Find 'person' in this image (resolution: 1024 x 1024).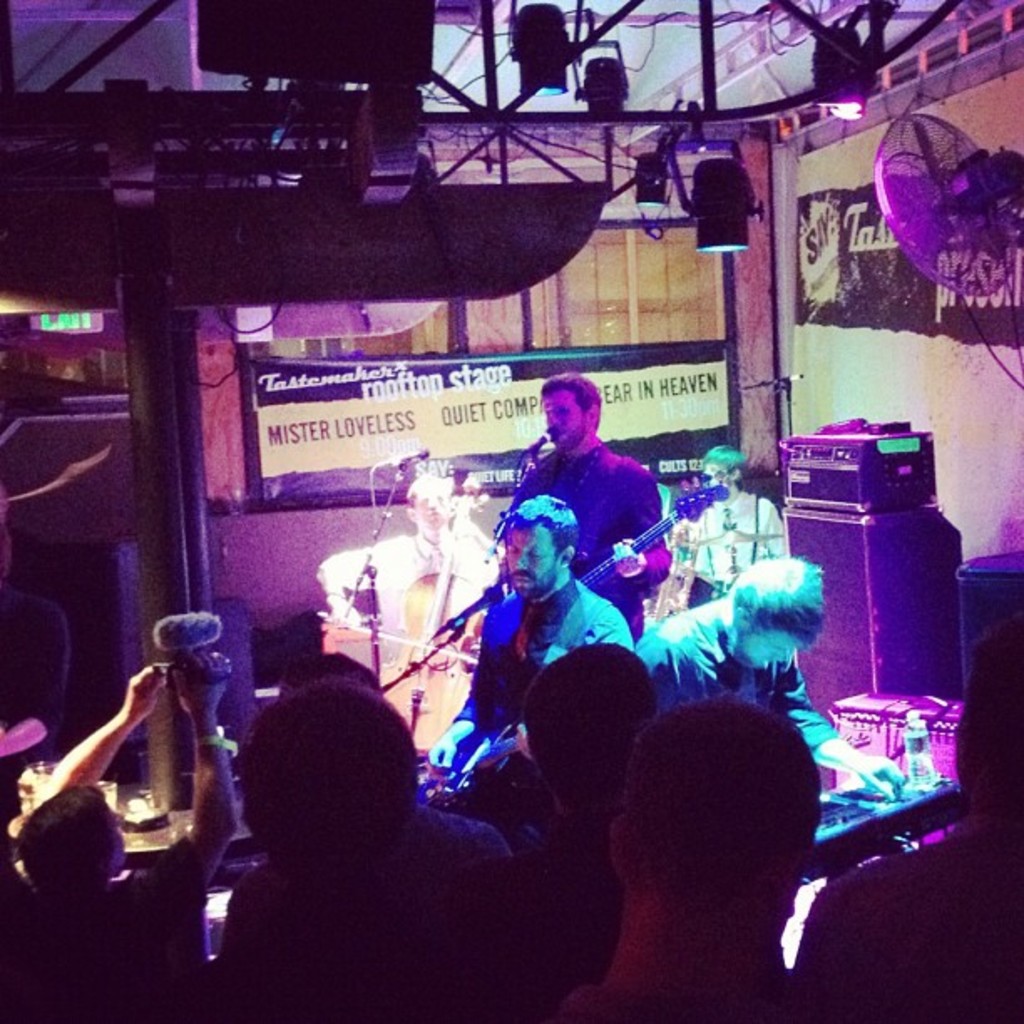
<region>634, 545, 907, 806</region>.
